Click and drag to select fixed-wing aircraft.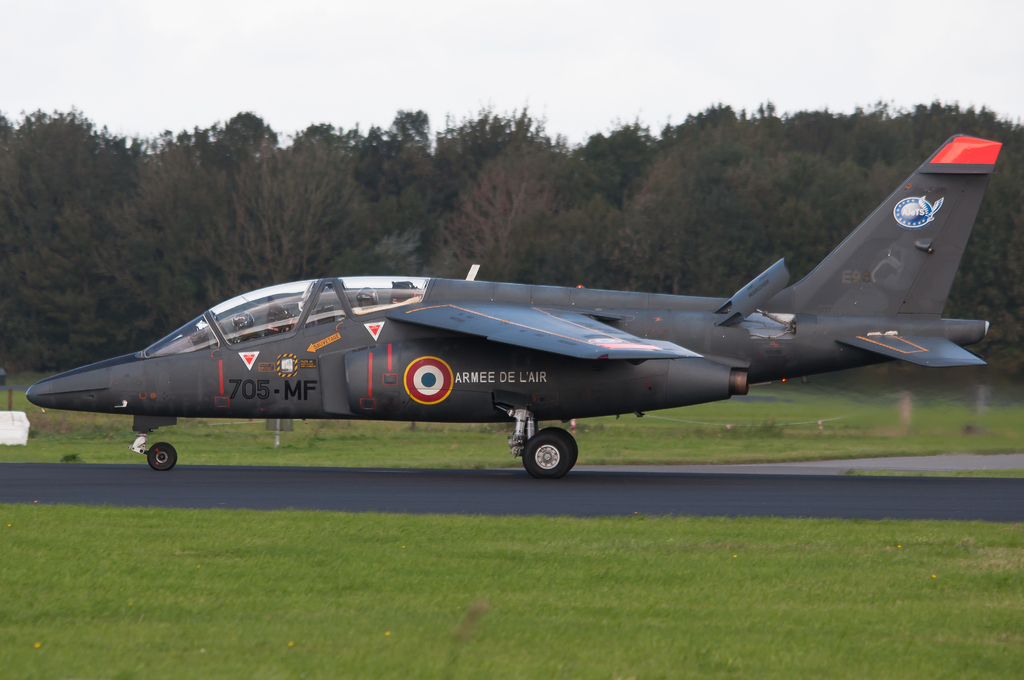
Selection: rect(26, 133, 1003, 482).
